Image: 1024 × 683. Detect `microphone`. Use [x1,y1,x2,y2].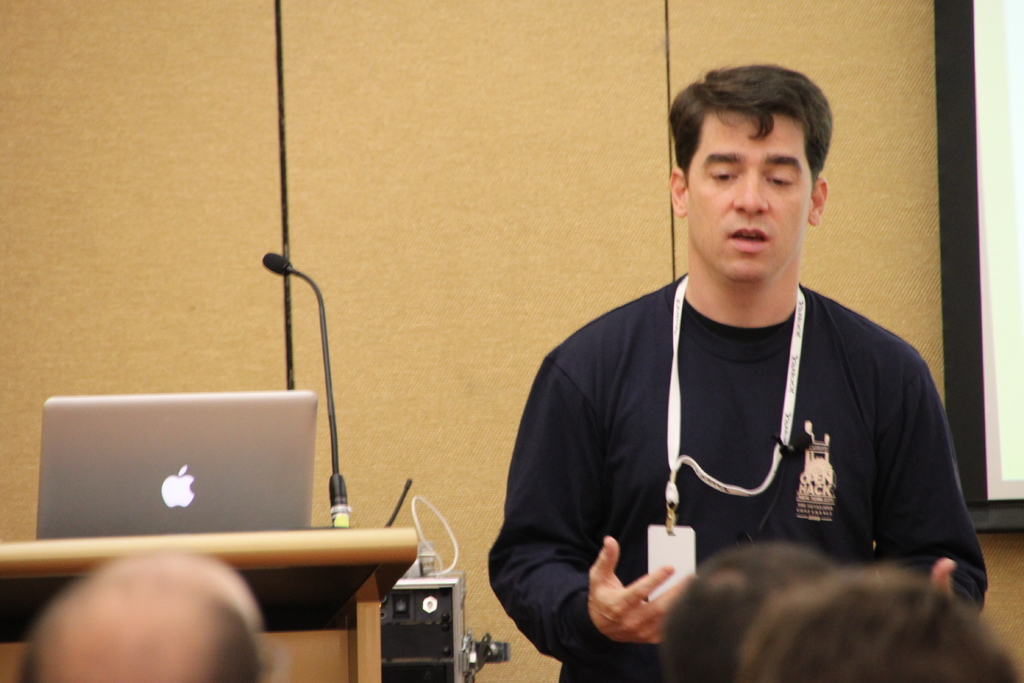
[261,250,349,504].
